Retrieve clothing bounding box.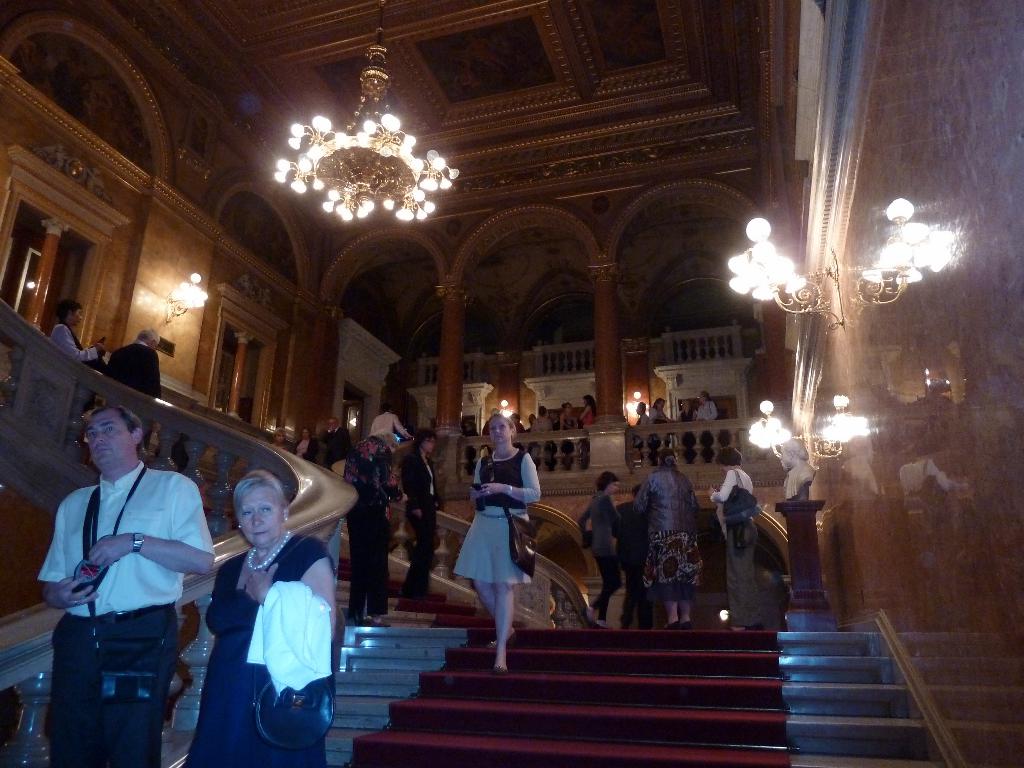
Bounding box: (650, 403, 666, 422).
